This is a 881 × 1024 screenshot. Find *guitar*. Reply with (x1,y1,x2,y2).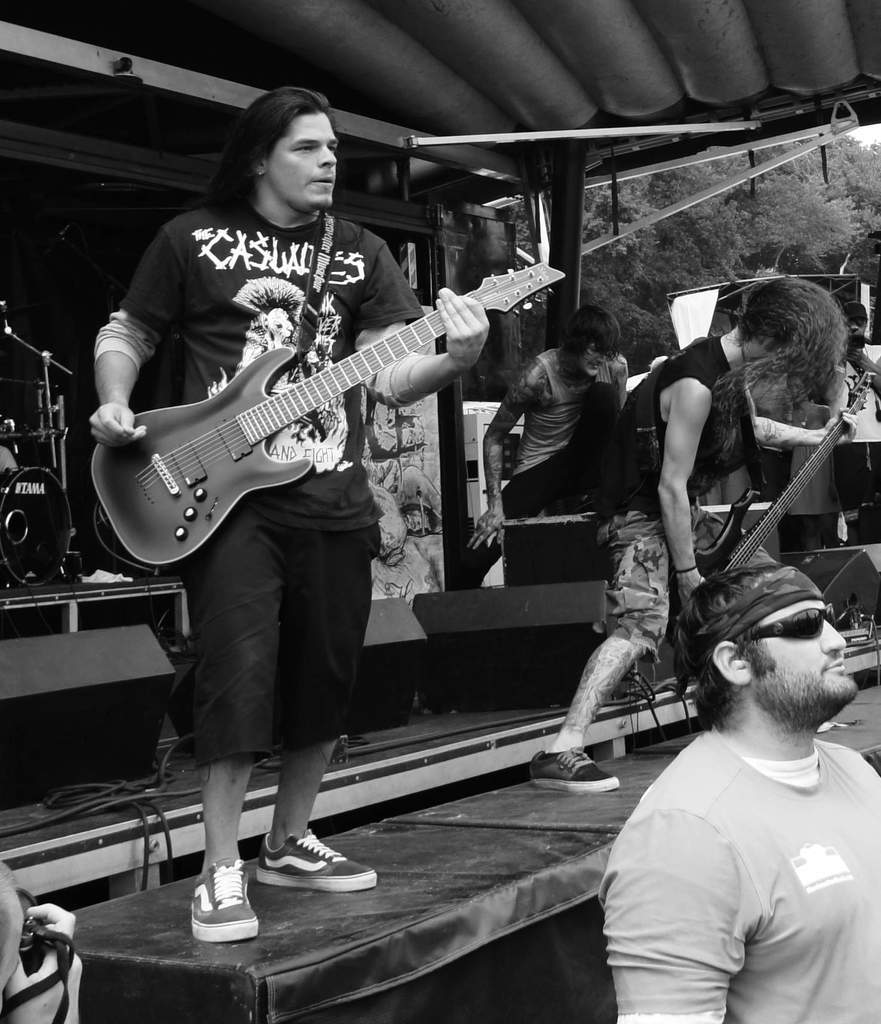
(94,238,592,576).
